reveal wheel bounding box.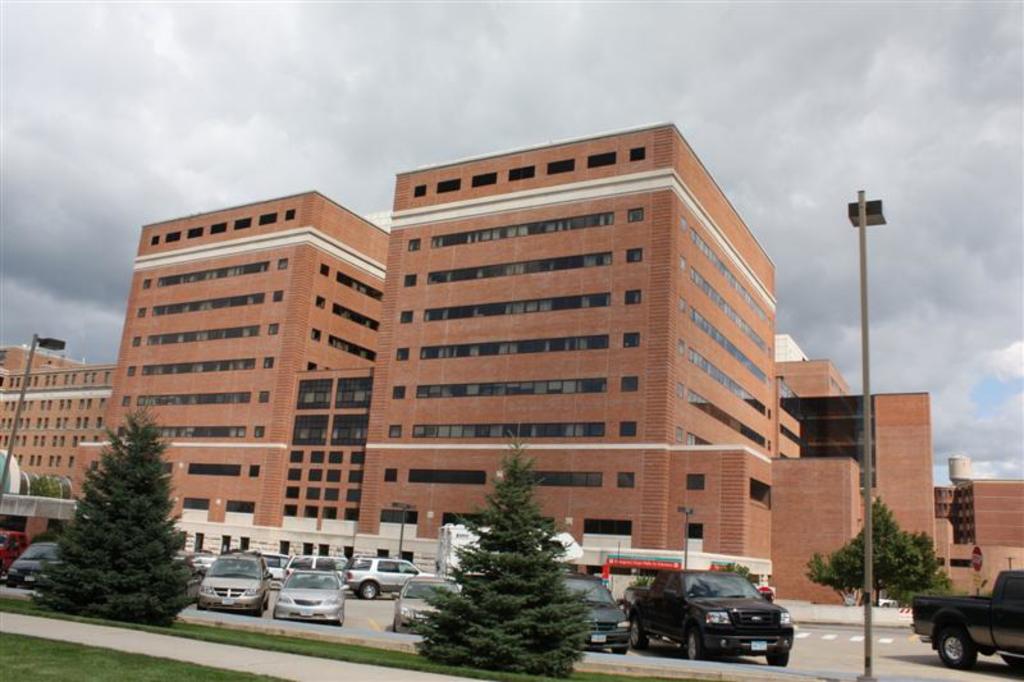
Revealed: Rect(193, 605, 207, 612).
